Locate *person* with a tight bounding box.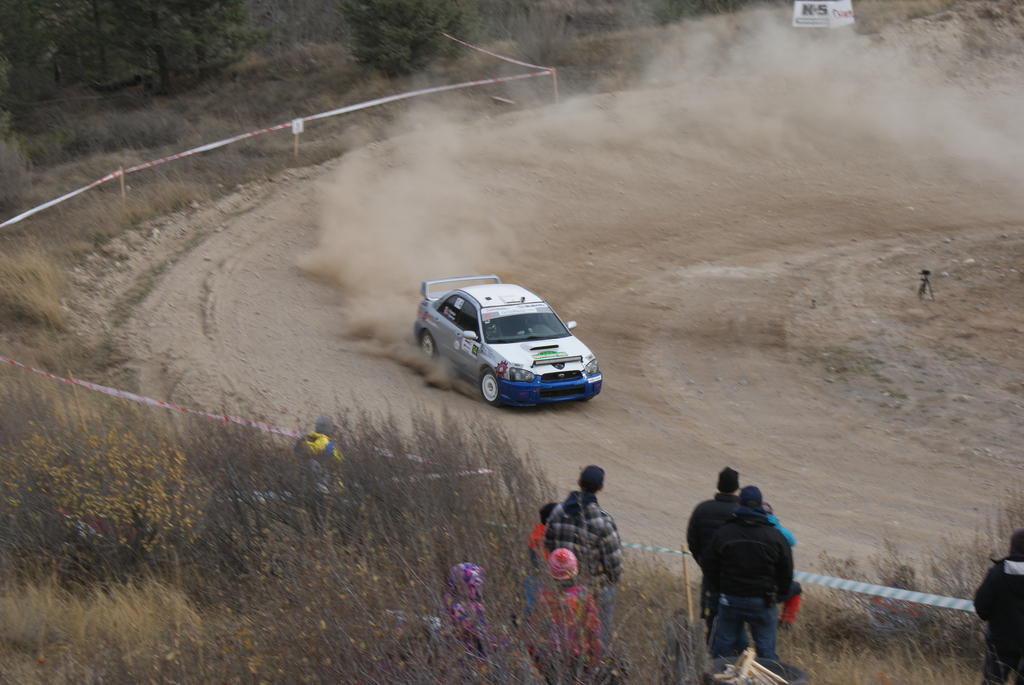
pyautogui.locateOnScreen(688, 468, 765, 642).
